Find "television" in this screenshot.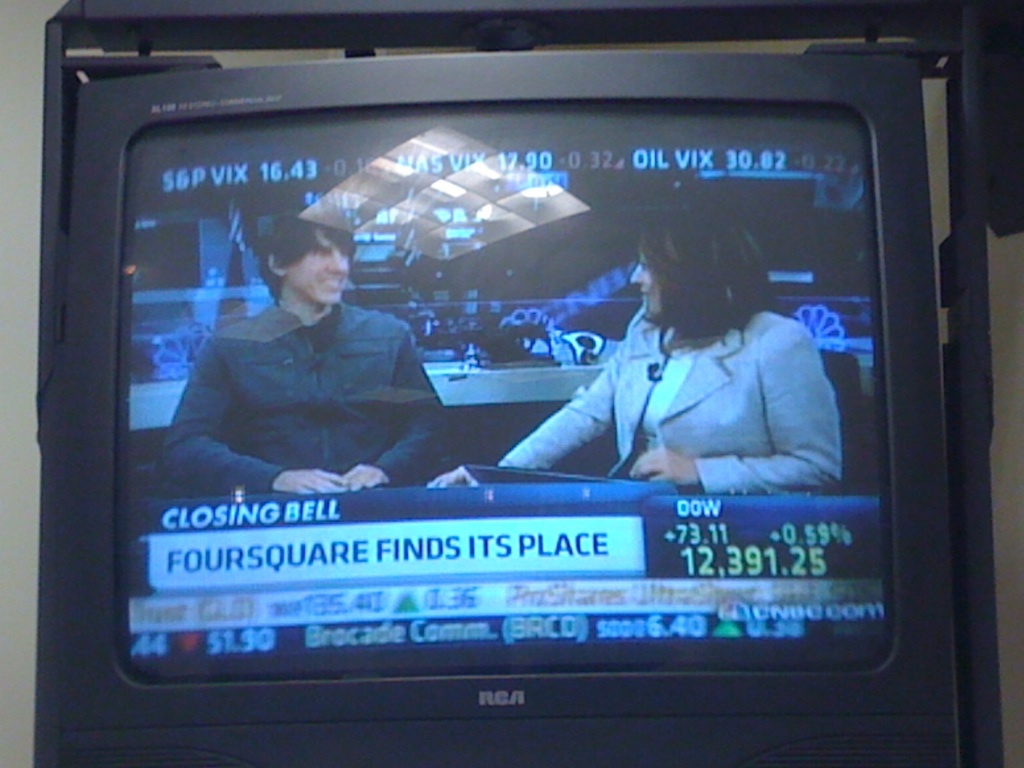
The bounding box for "television" is locate(35, 49, 970, 767).
